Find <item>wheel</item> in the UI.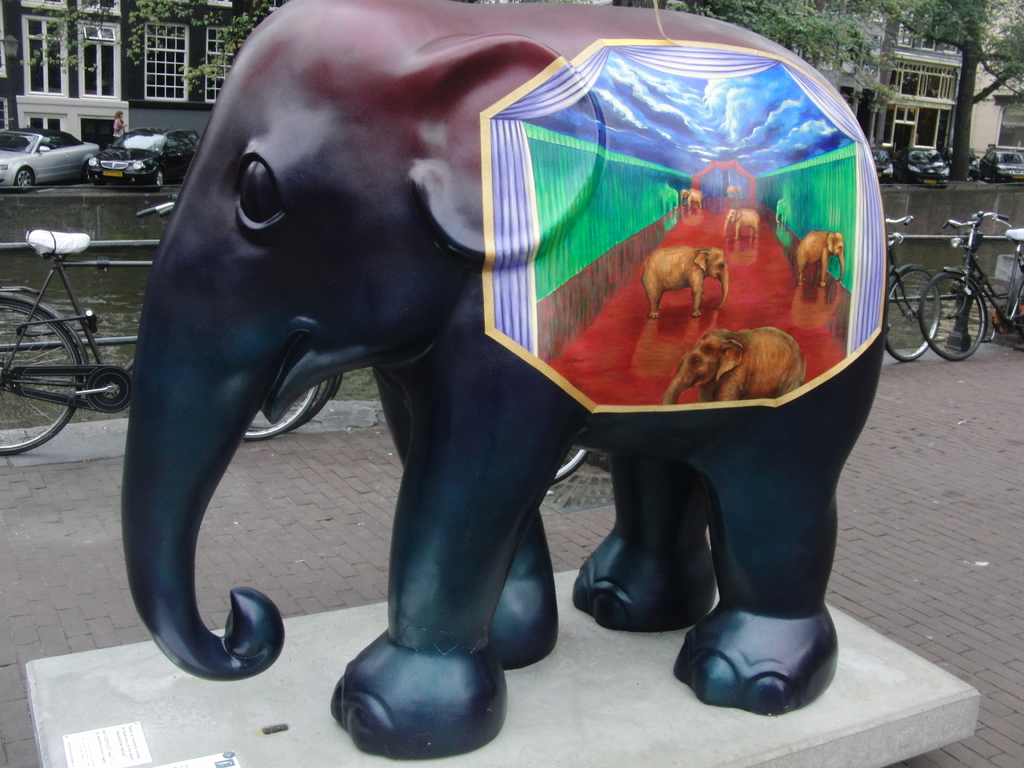
UI element at [x1=14, y1=170, x2=34, y2=188].
